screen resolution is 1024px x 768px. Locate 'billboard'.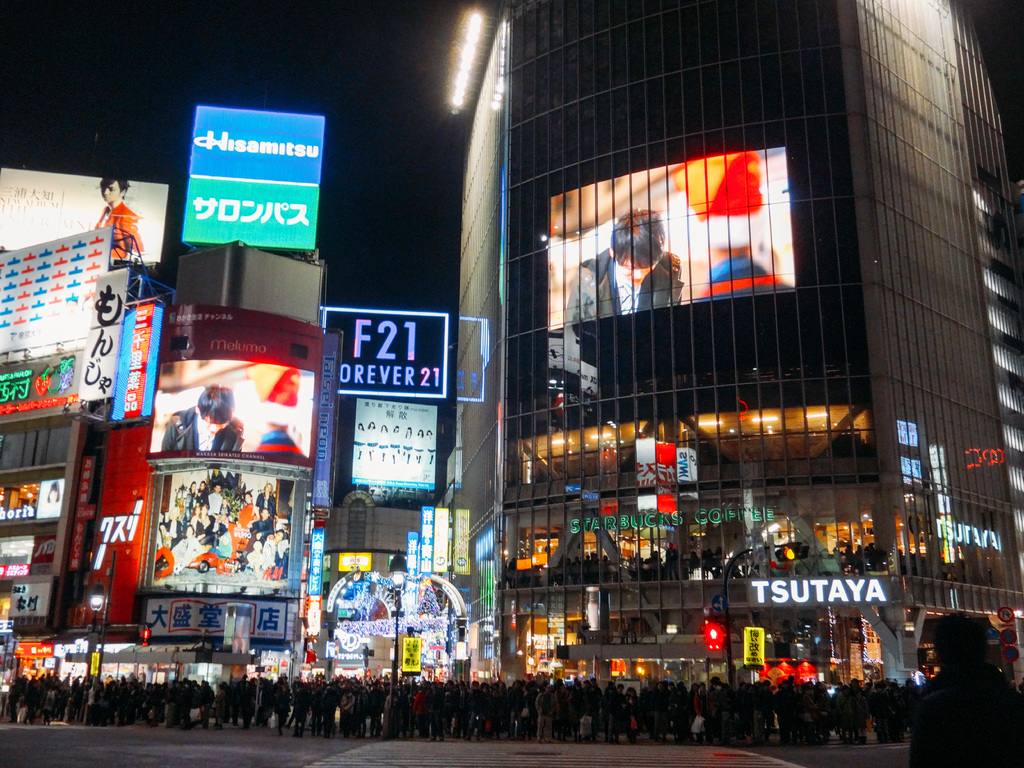
x1=0 y1=468 x2=65 y2=523.
